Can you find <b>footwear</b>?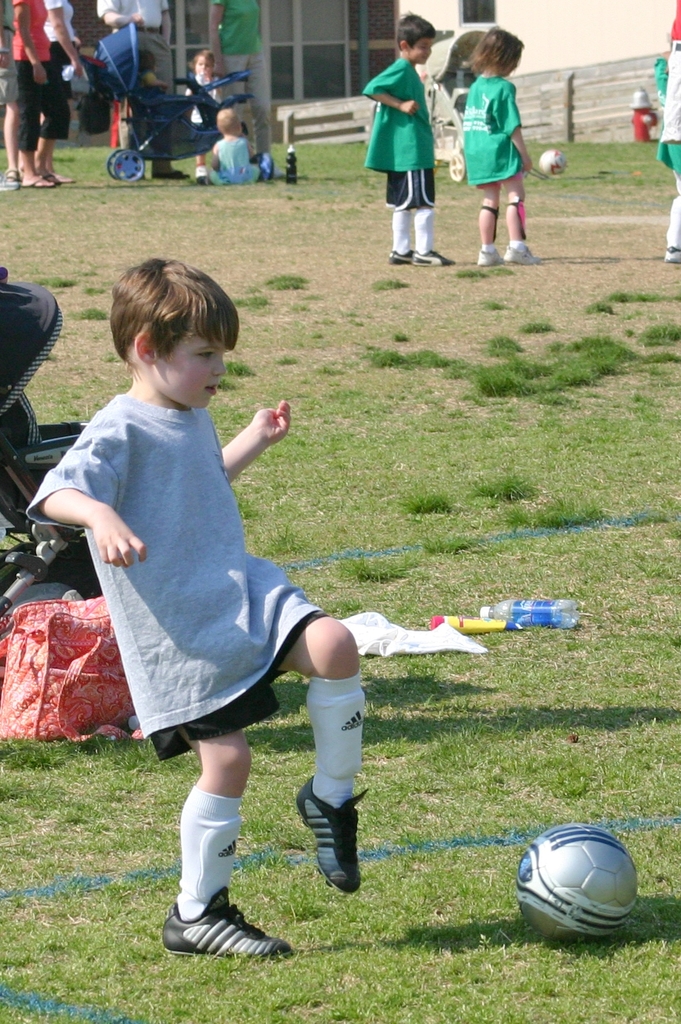
Yes, bounding box: box(20, 181, 53, 188).
